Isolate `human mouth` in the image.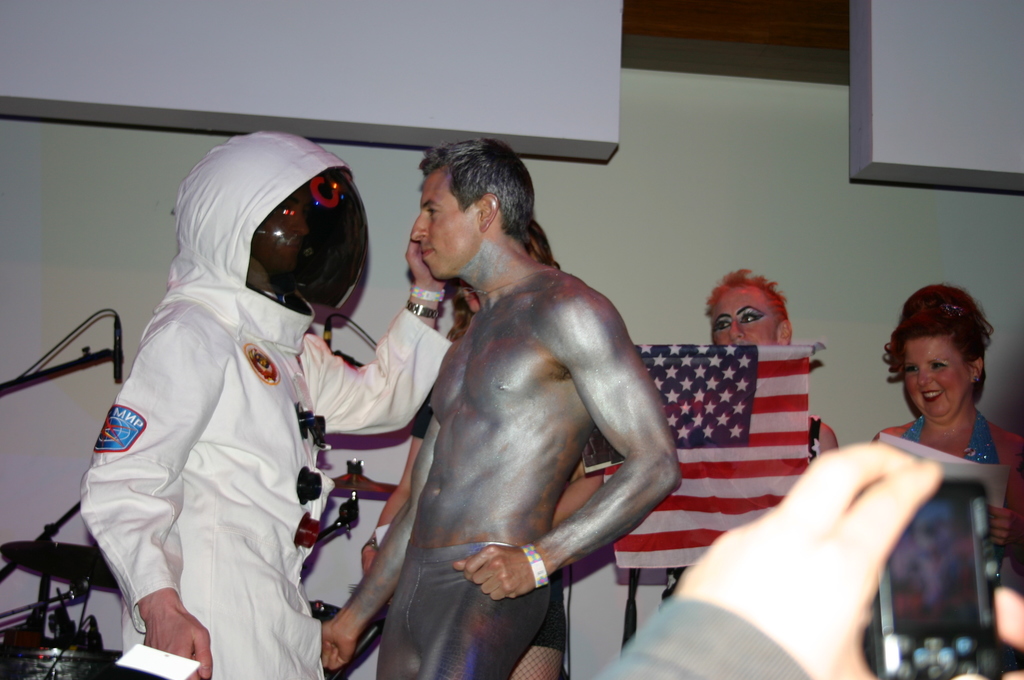
Isolated region: 415,242,444,266.
